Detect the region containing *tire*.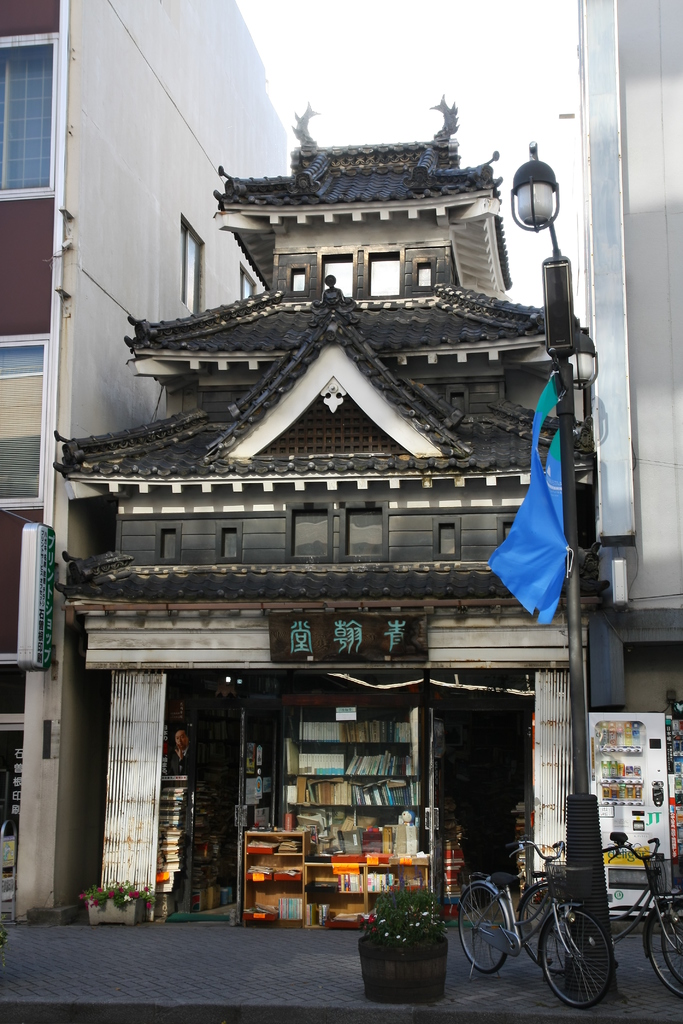
pyautogui.locateOnScreen(659, 914, 682, 977).
